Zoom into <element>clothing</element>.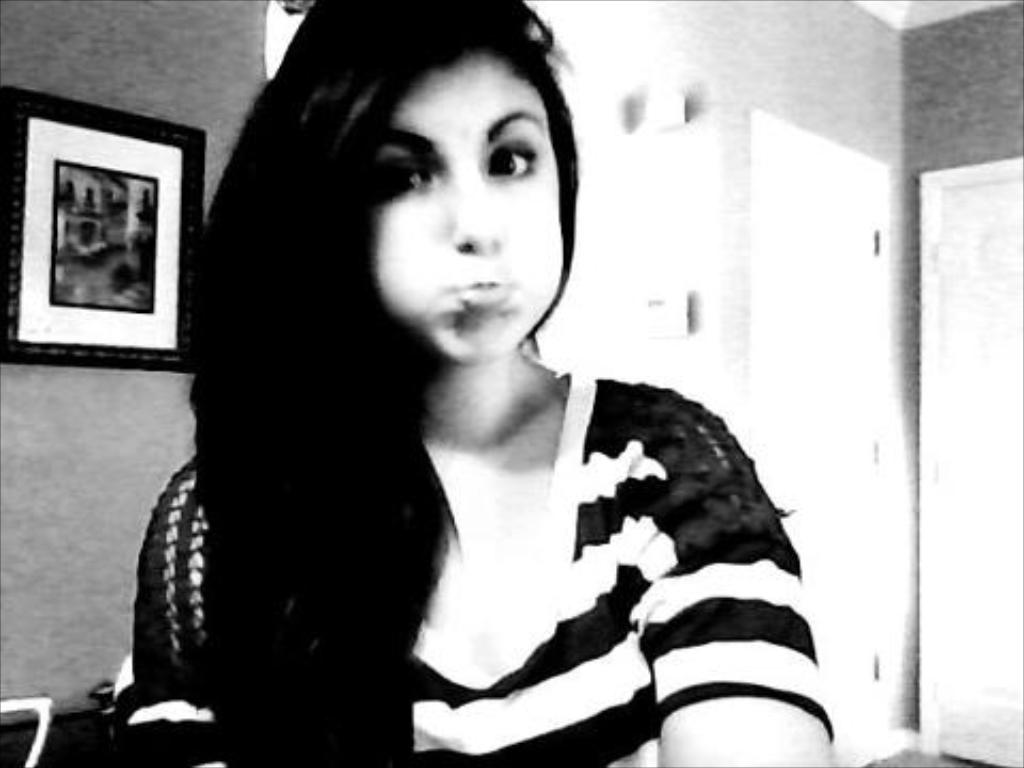
Zoom target: 130/369/834/766.
